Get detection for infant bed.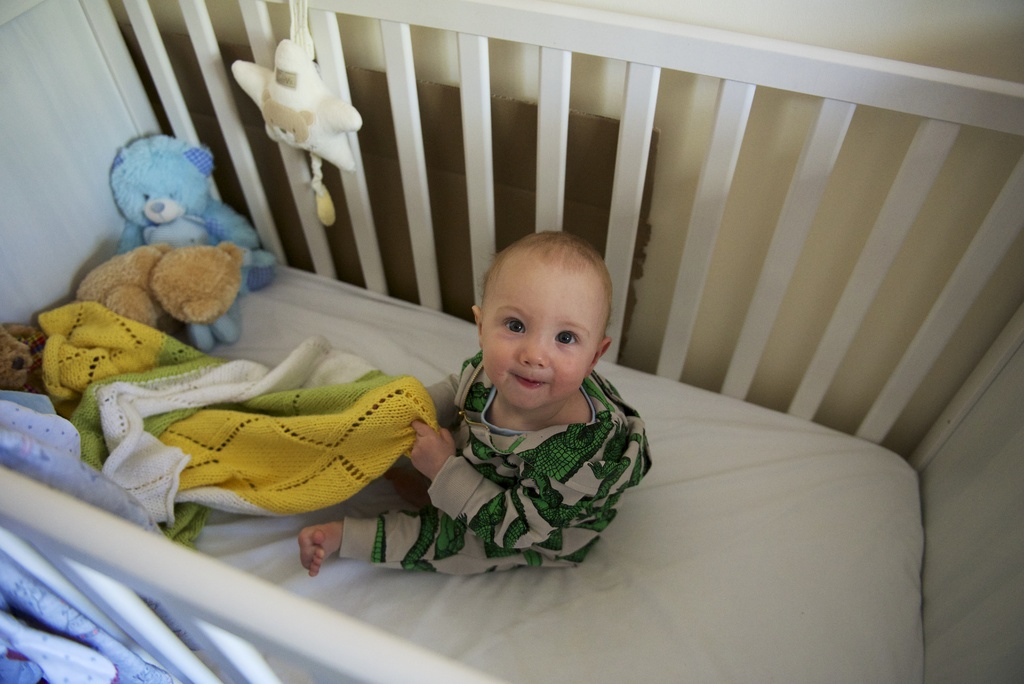
Detection: BBox(0, 0, 1023, 683).
